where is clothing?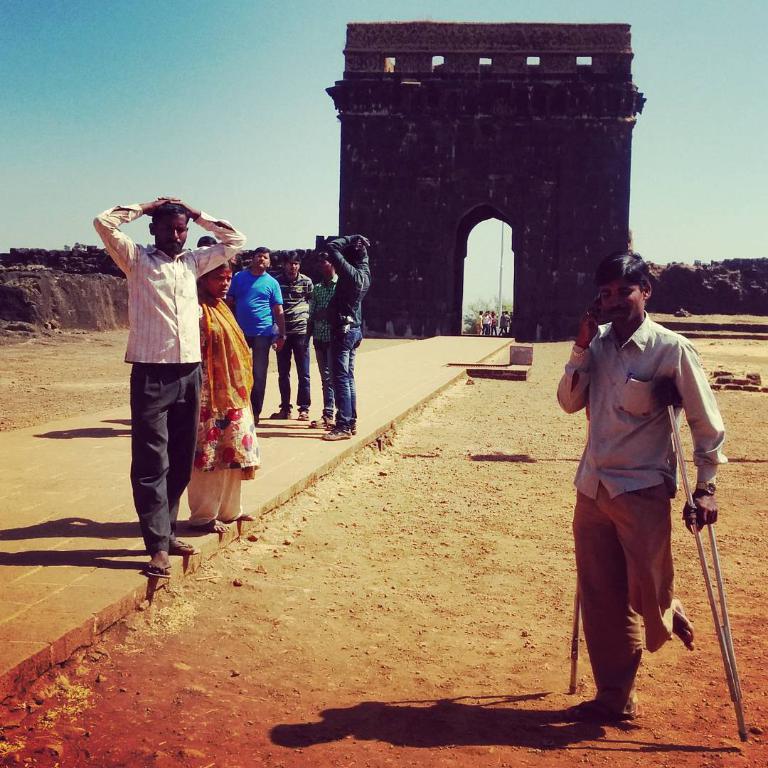
x1=238 y1=265 x2=285 y2=419.
